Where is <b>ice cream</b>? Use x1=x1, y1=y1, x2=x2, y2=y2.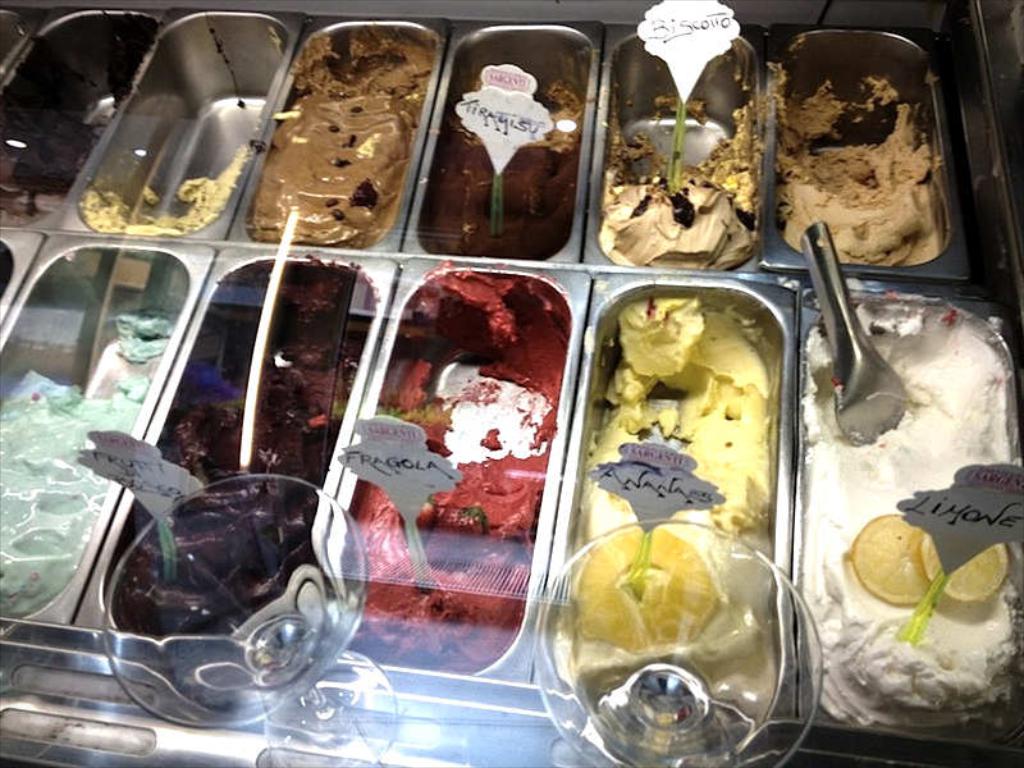
x1=539, y1=285, x2=790, y2=723.
